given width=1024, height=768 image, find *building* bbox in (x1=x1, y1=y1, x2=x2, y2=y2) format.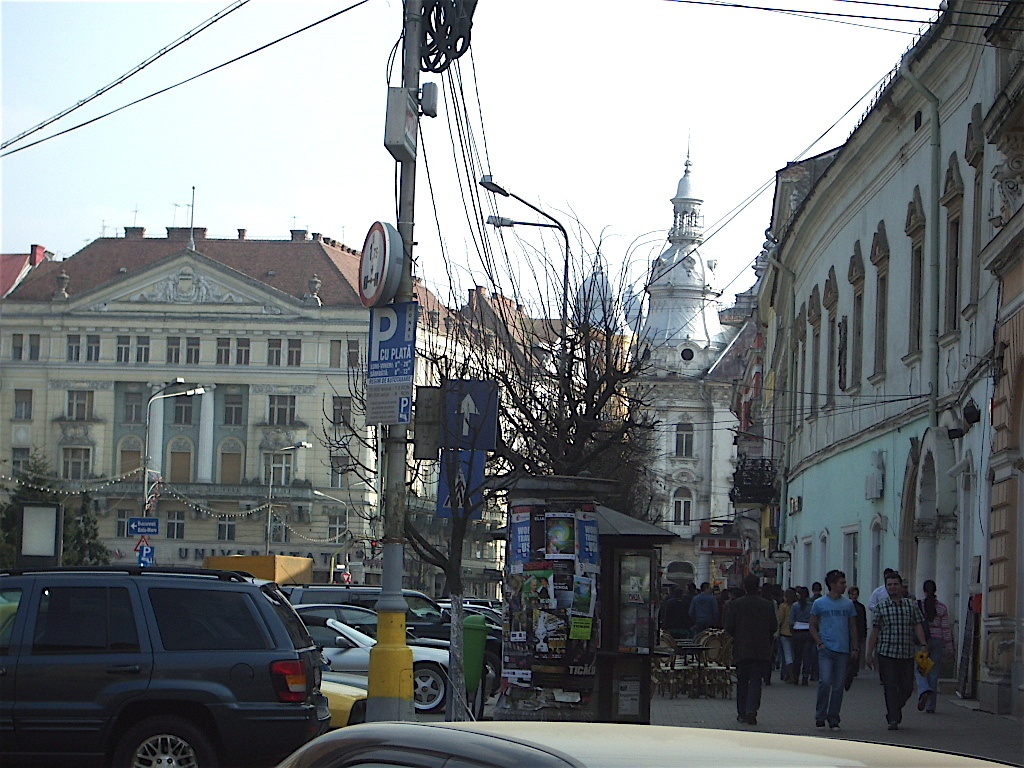
(x1=752, y1=0, x2=1018, y2=692).
